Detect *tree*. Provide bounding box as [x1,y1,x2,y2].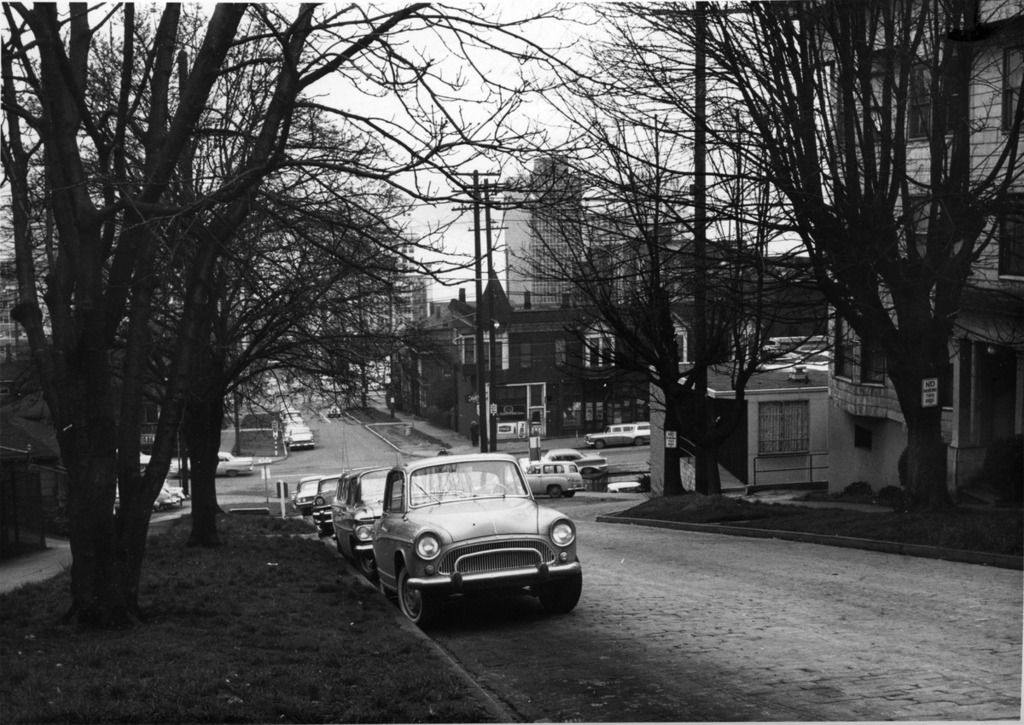
[484,103,838,493].
